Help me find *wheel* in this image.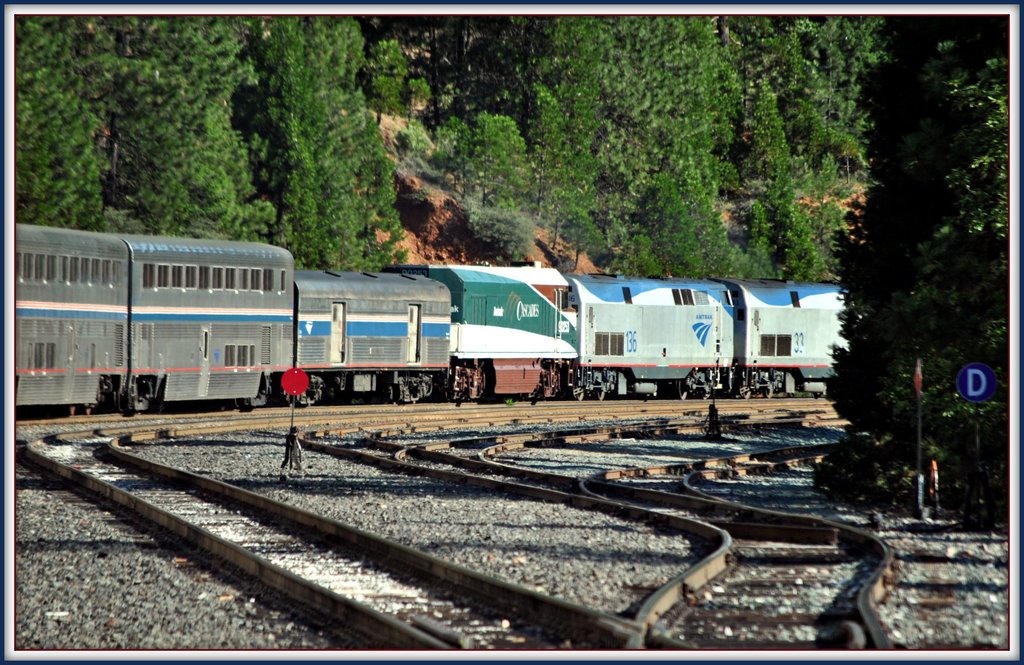
Found it: detection(574, 386, 590, 406).
